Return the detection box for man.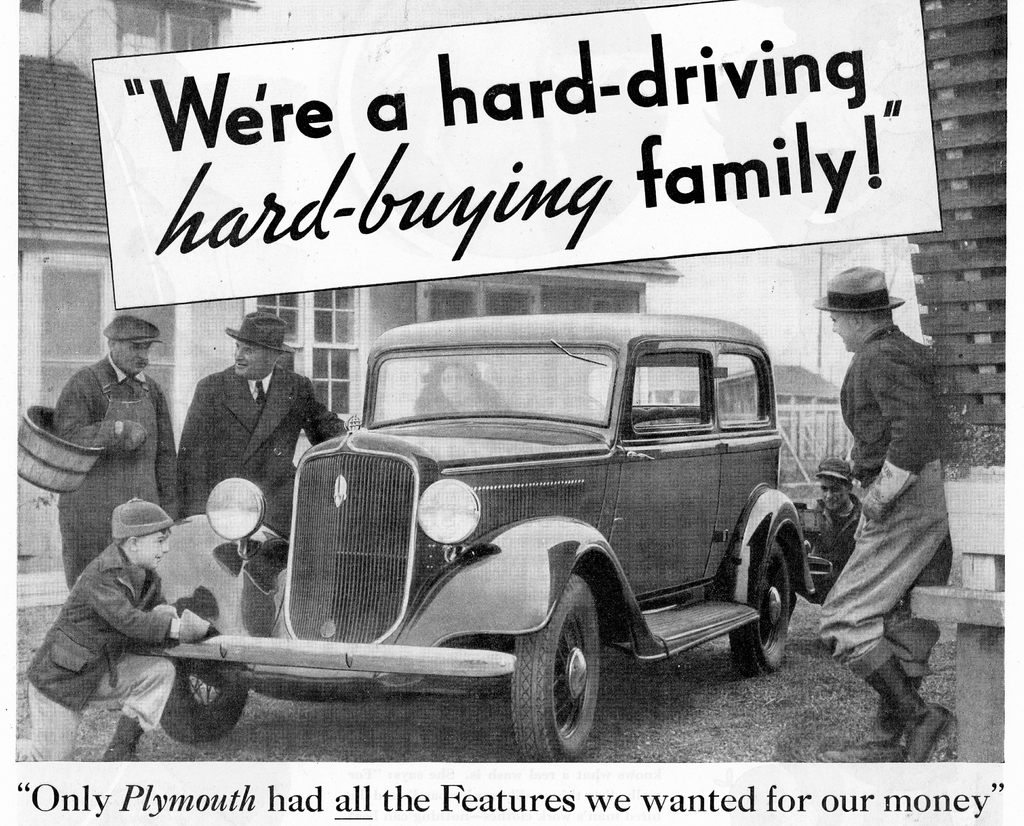
box=[847, 261, 965, 768].
